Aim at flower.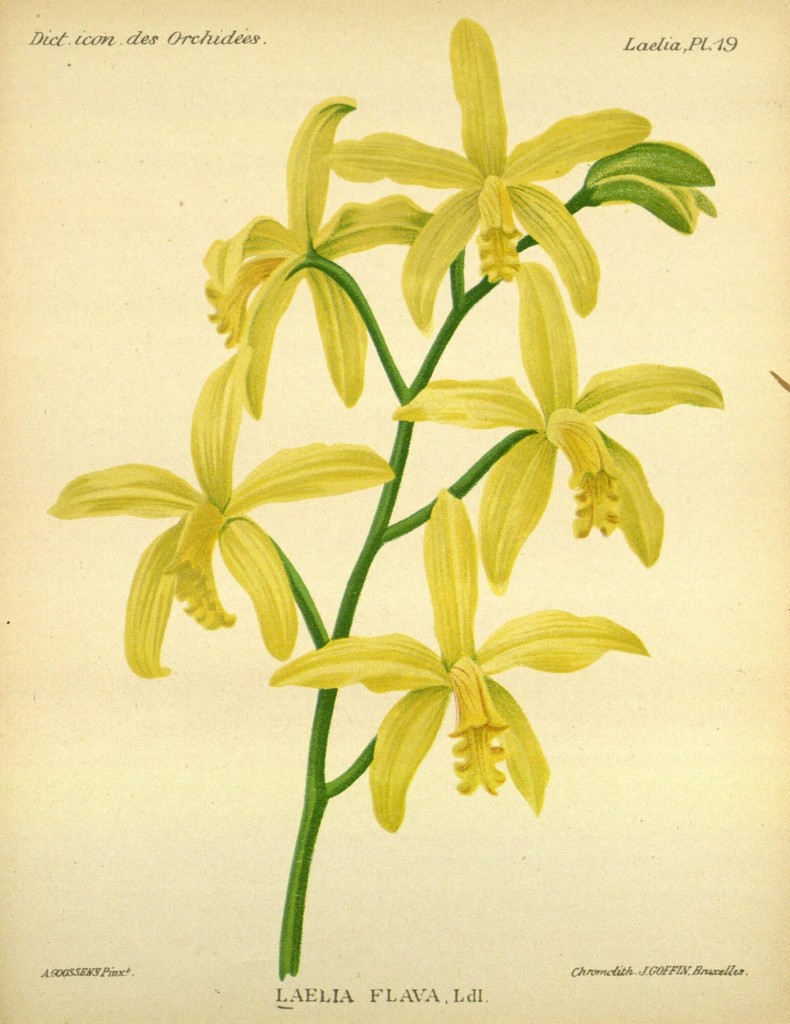
Aimed at 384/266/725/588.
